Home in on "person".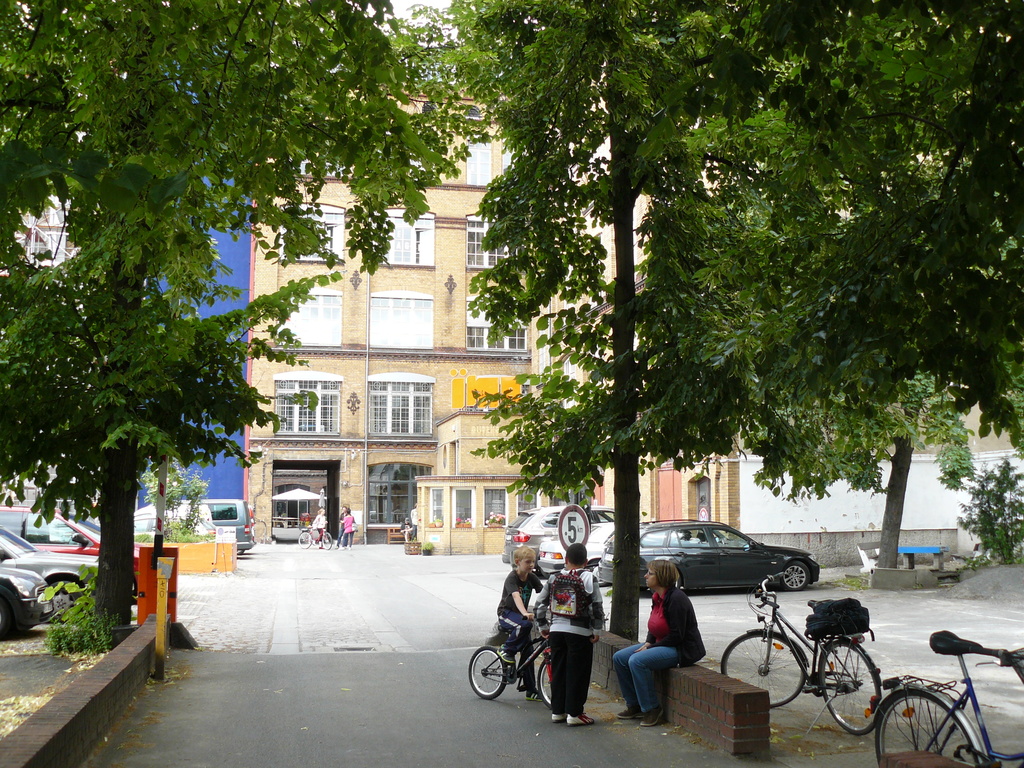
Homed in at (616,557,706,730).
